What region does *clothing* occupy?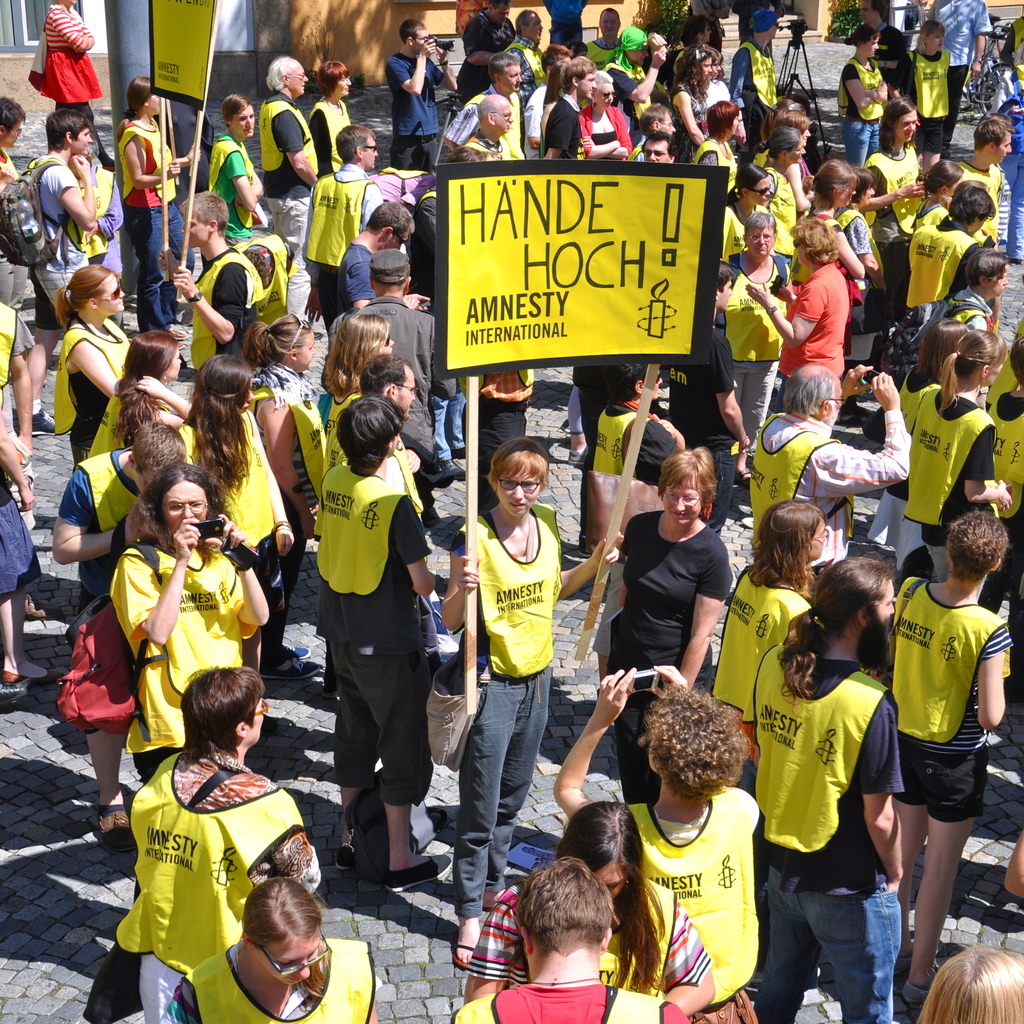
left=622, top=787, right=761, bottom=1023.
